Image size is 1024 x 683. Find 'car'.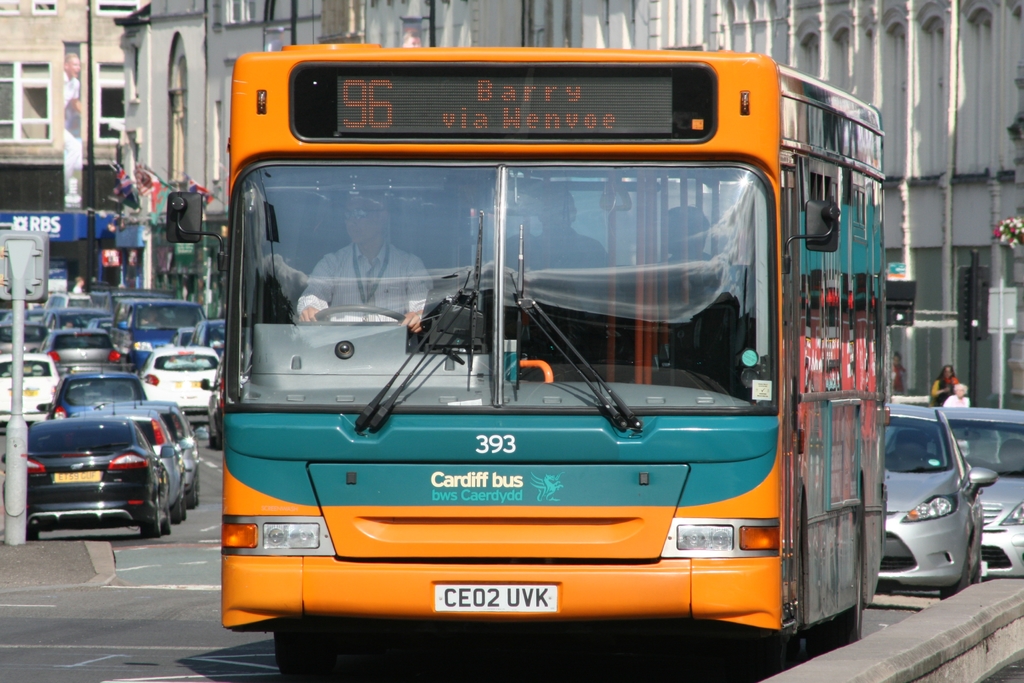
detection(883, 402, 982, 604).
